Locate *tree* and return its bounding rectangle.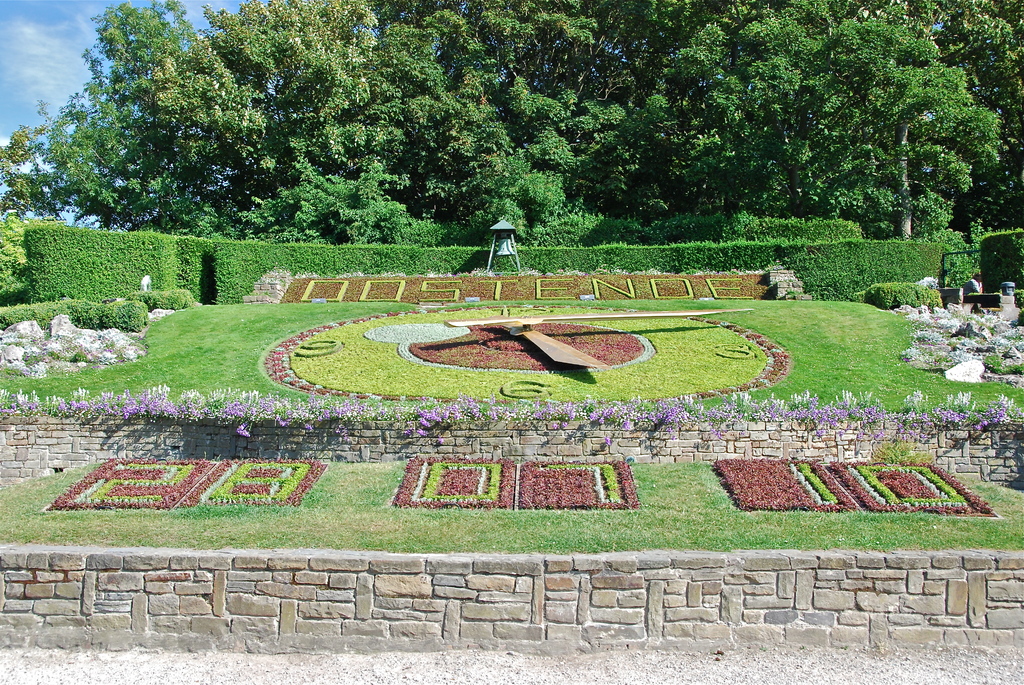
<bbox>376, 0, 595, 132</bbox>.
